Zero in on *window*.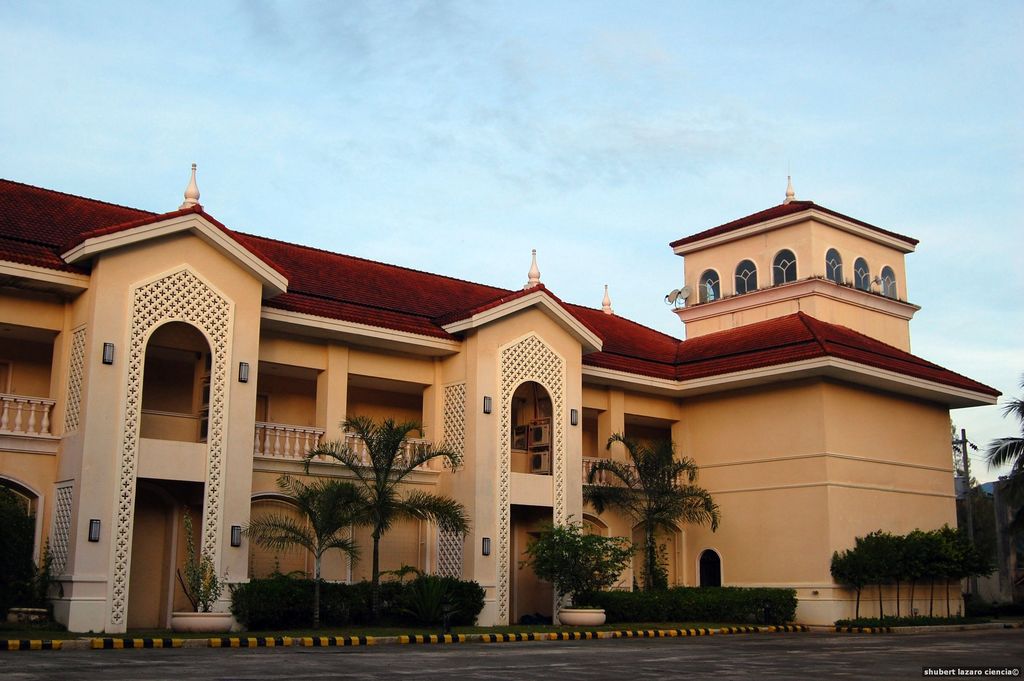
Zeroed in: bbox=[767, 239, 798, 284].
